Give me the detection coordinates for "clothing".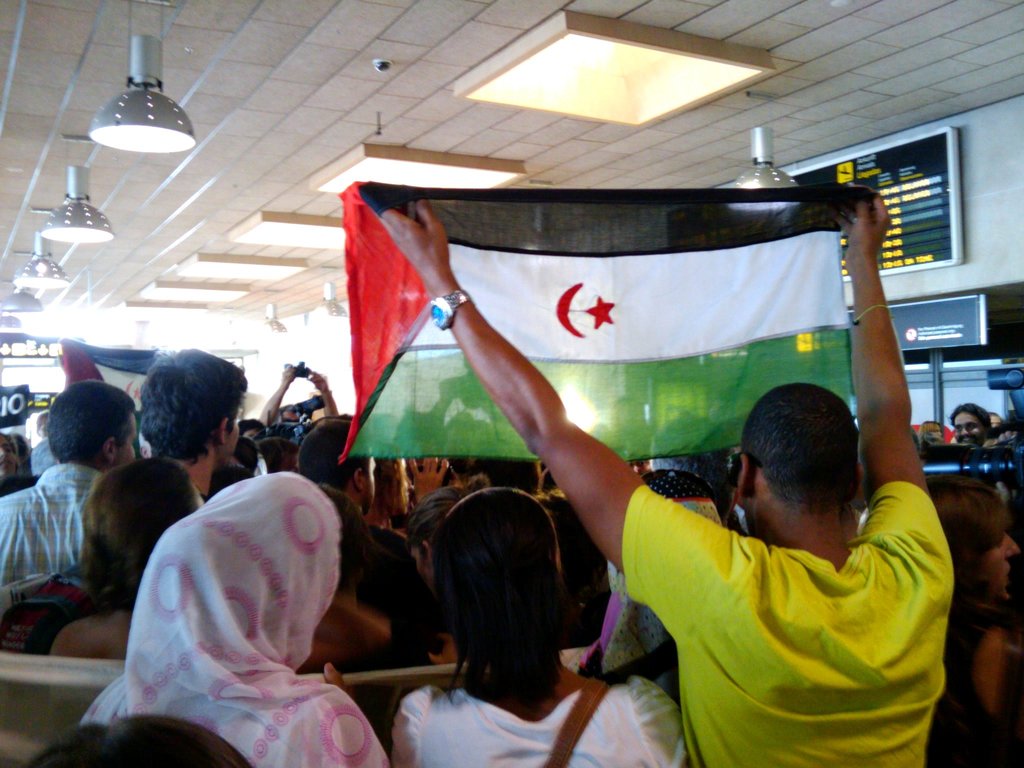
[left=387, top=680, right=700, bottom=767].
